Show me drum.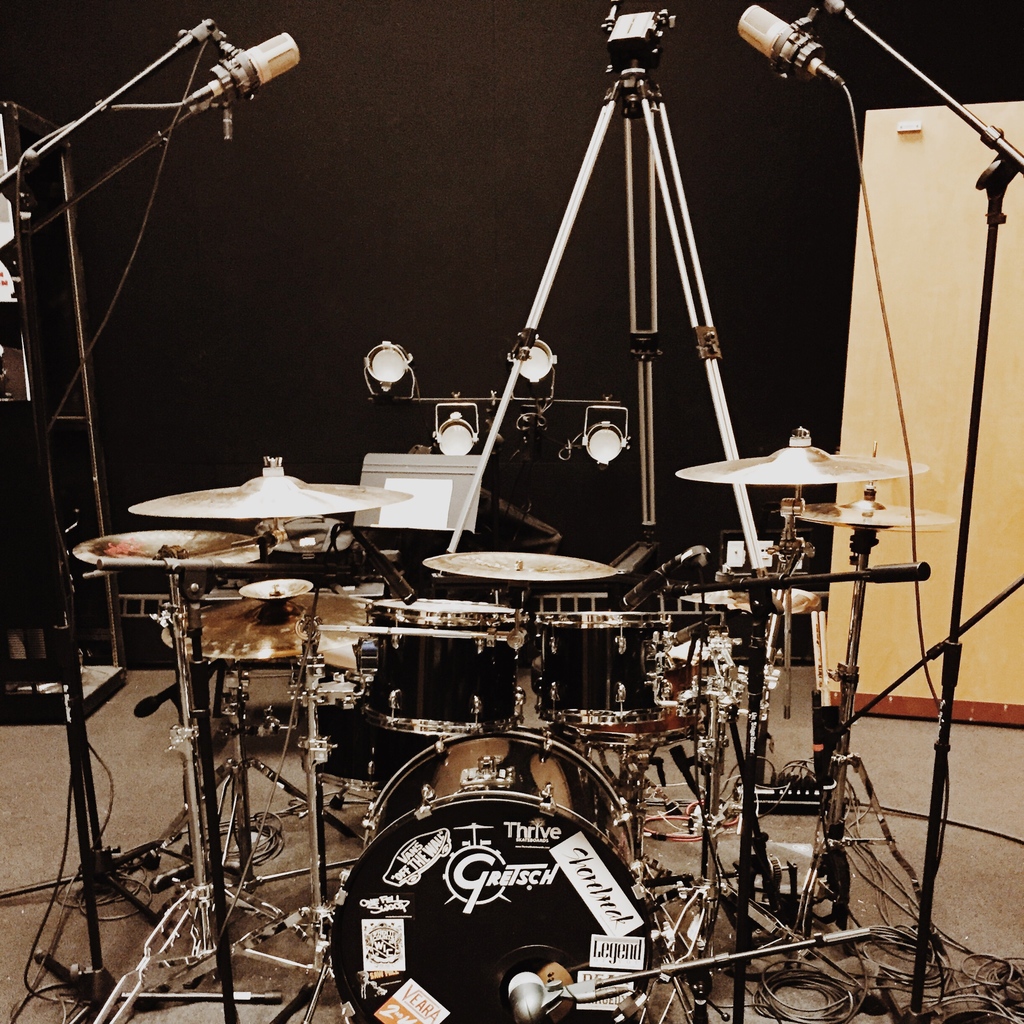
drum is here: x1=362, y1=722, x2=641, y2=869.
